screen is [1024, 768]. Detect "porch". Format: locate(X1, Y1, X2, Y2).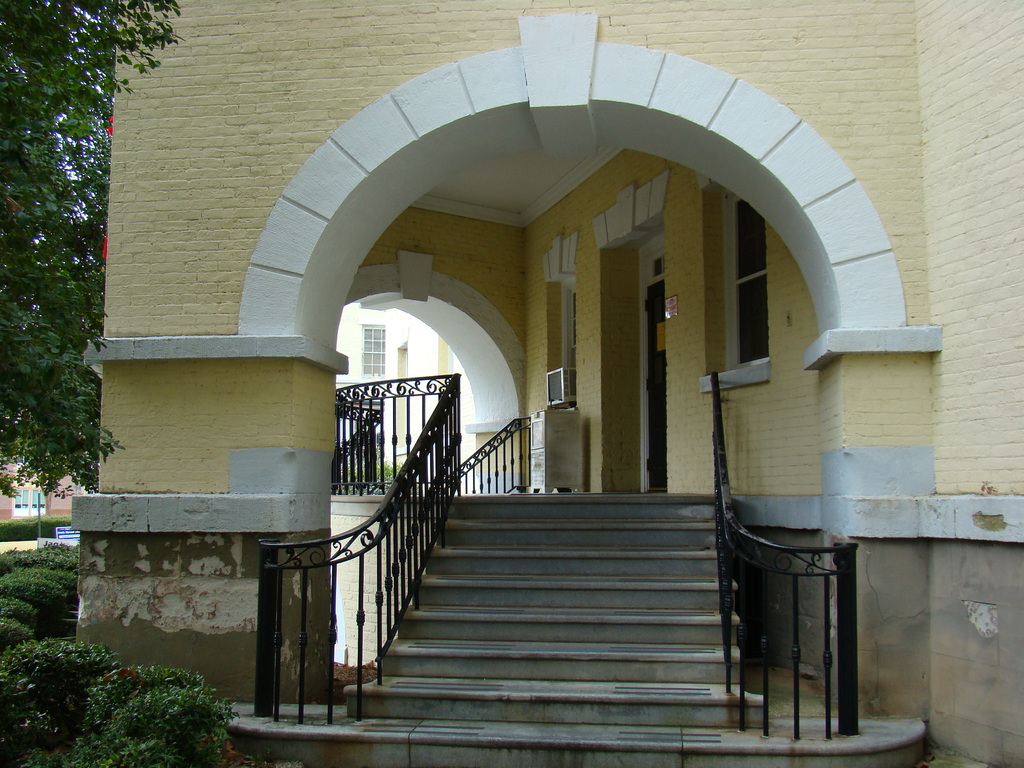
locate(97, 63, 972, 765).
